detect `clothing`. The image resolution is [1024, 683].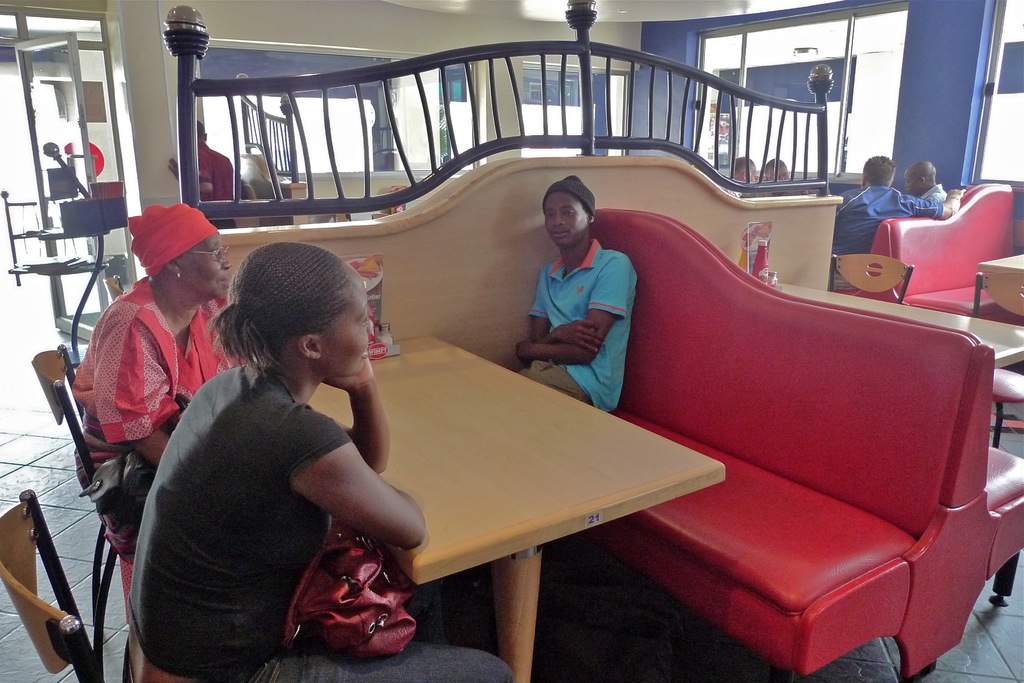
63/276/252/607.
